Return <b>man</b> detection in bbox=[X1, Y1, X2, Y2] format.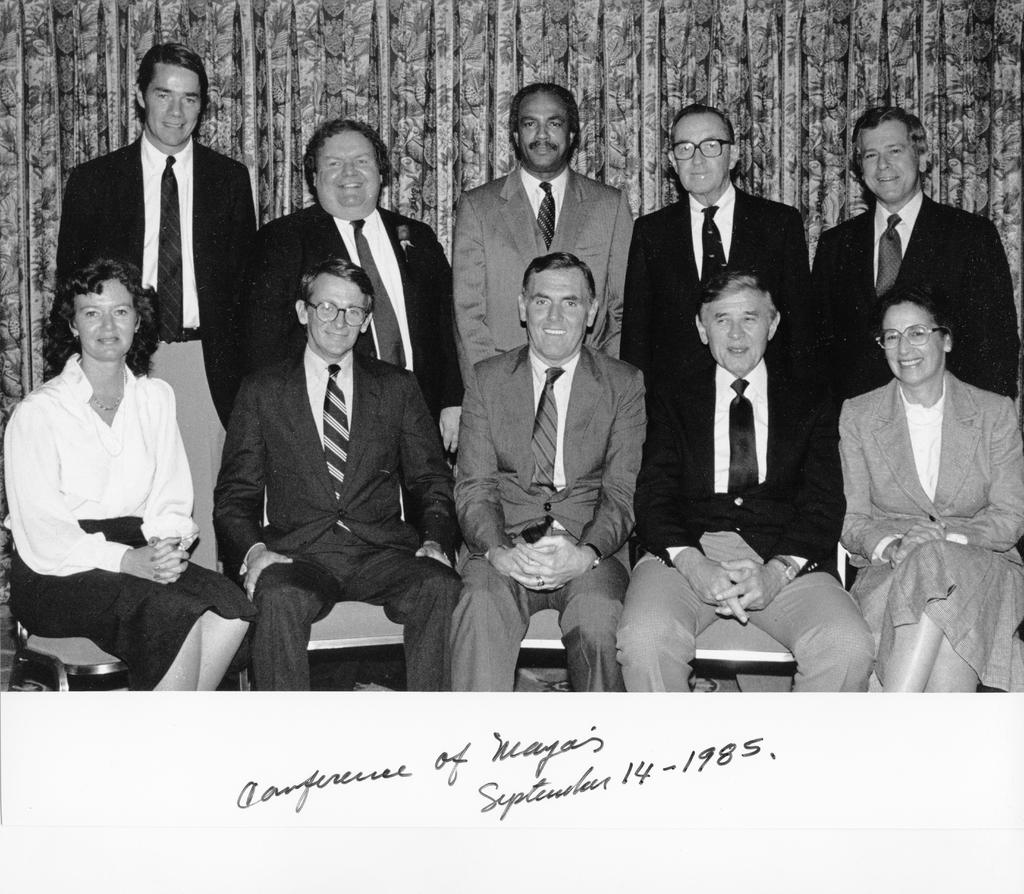
bbox=[805, 107, 1020, 405].
